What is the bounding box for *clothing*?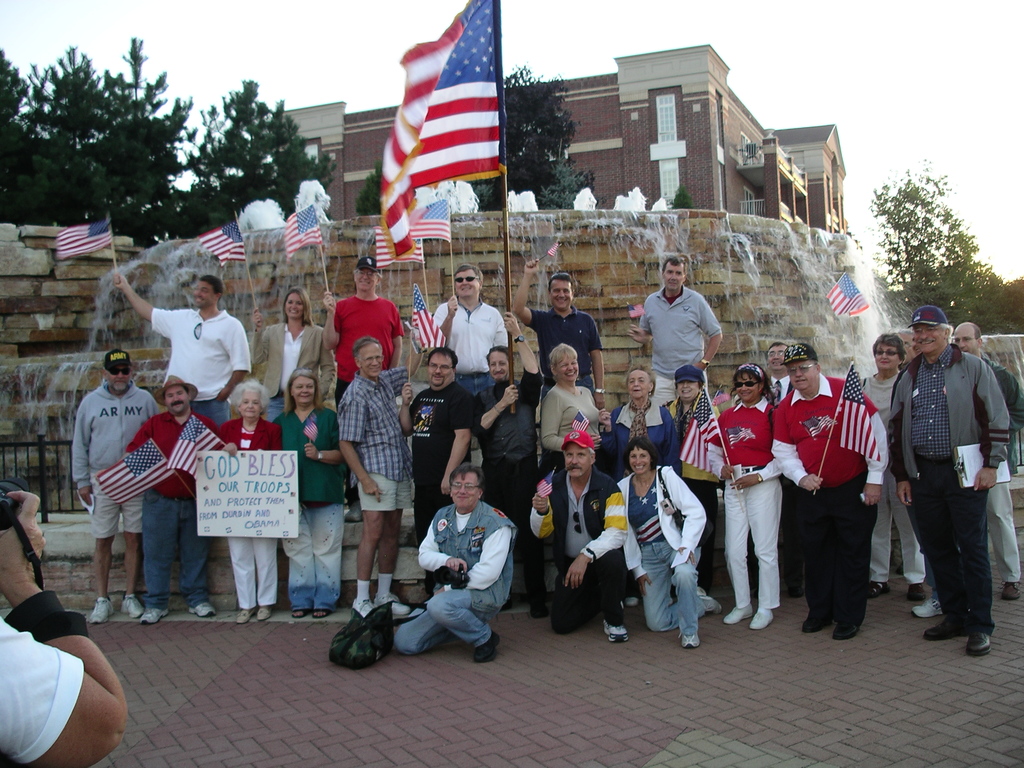
Rect(613, 397, 689, 468).
